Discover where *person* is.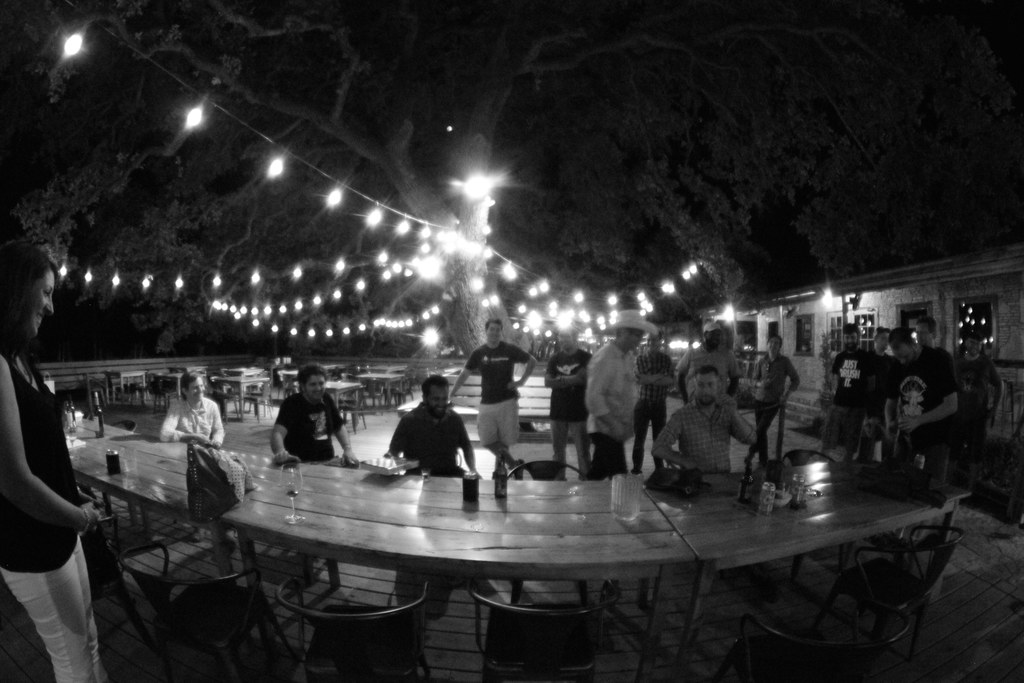
Discovered at 162/370/220/454.
